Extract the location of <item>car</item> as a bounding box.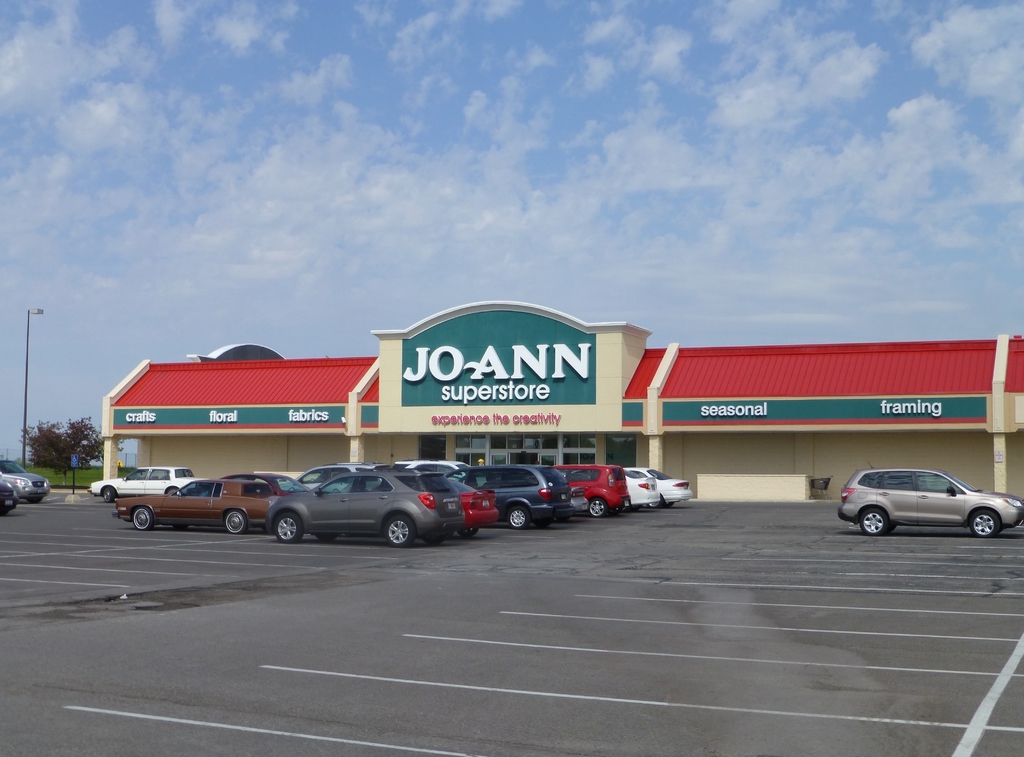
Rect(837, 462, 1022, 535).
